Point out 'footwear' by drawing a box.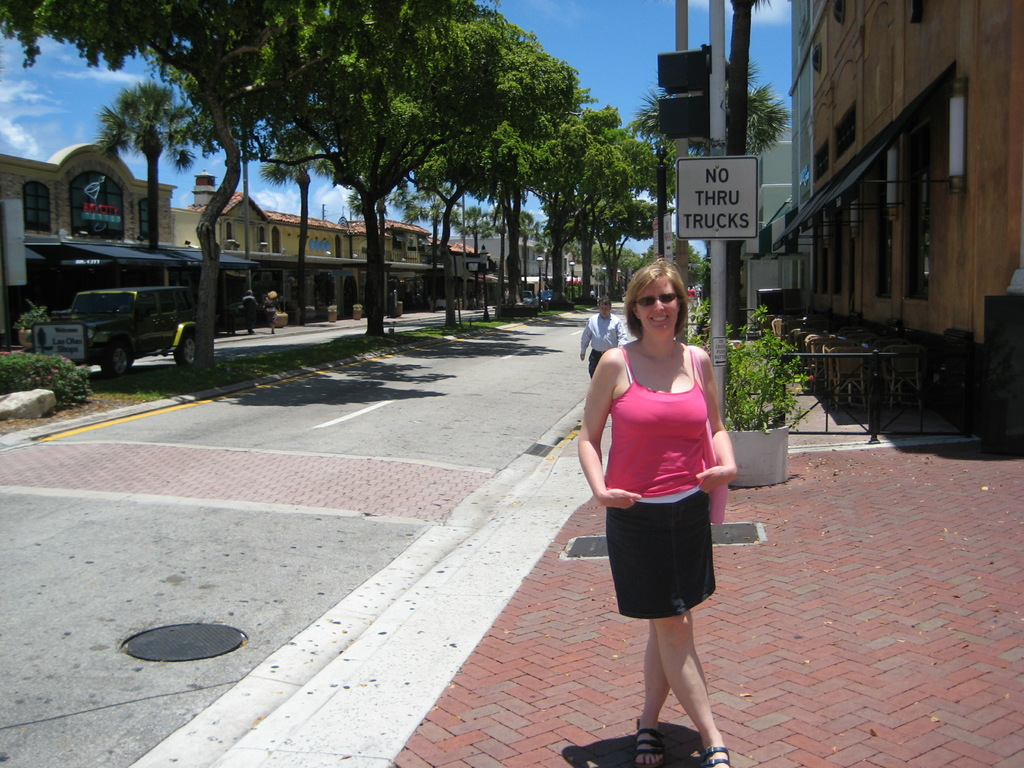
BBox(701, 739, 733, 767).
